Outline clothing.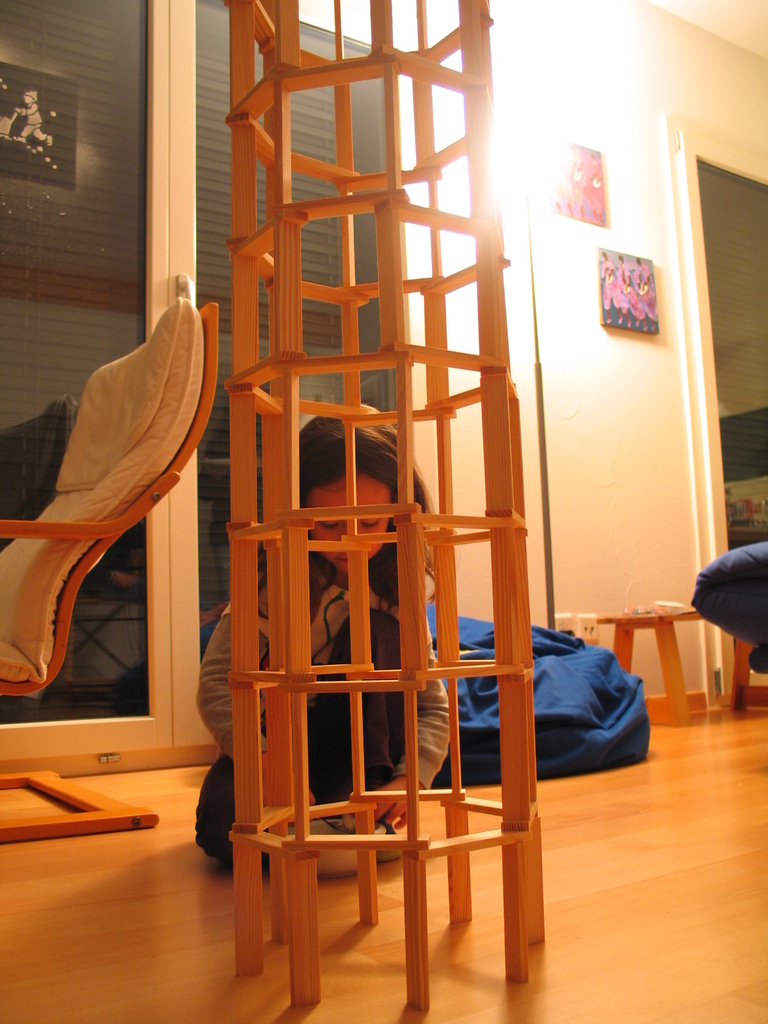
Outline: {"left": 601, "top": 260, "right": 613, "bottom": 310}.
